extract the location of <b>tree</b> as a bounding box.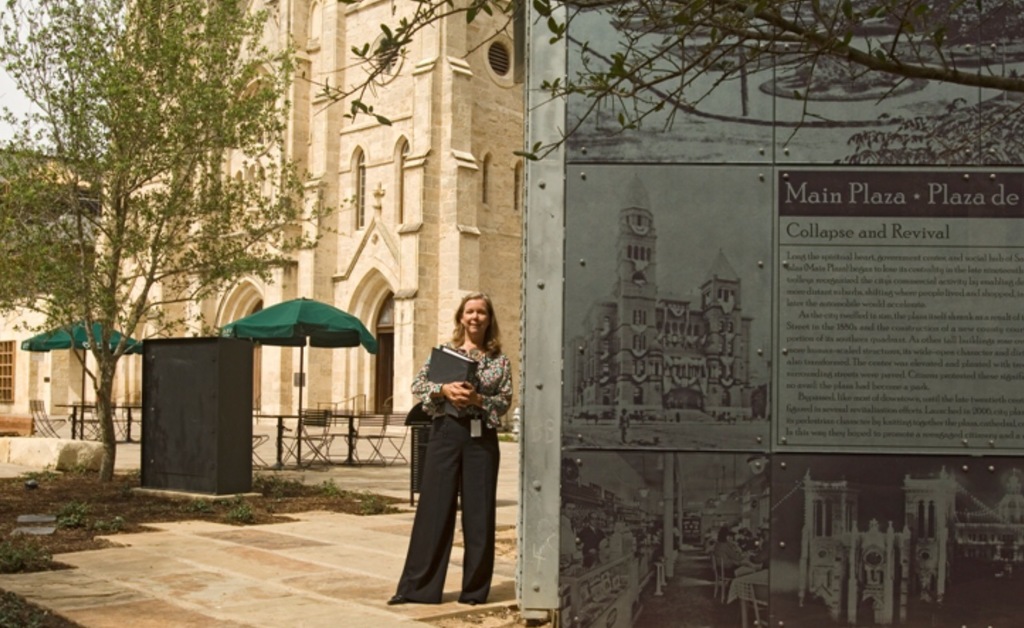
bbox=[0, 0, 355, 483].
